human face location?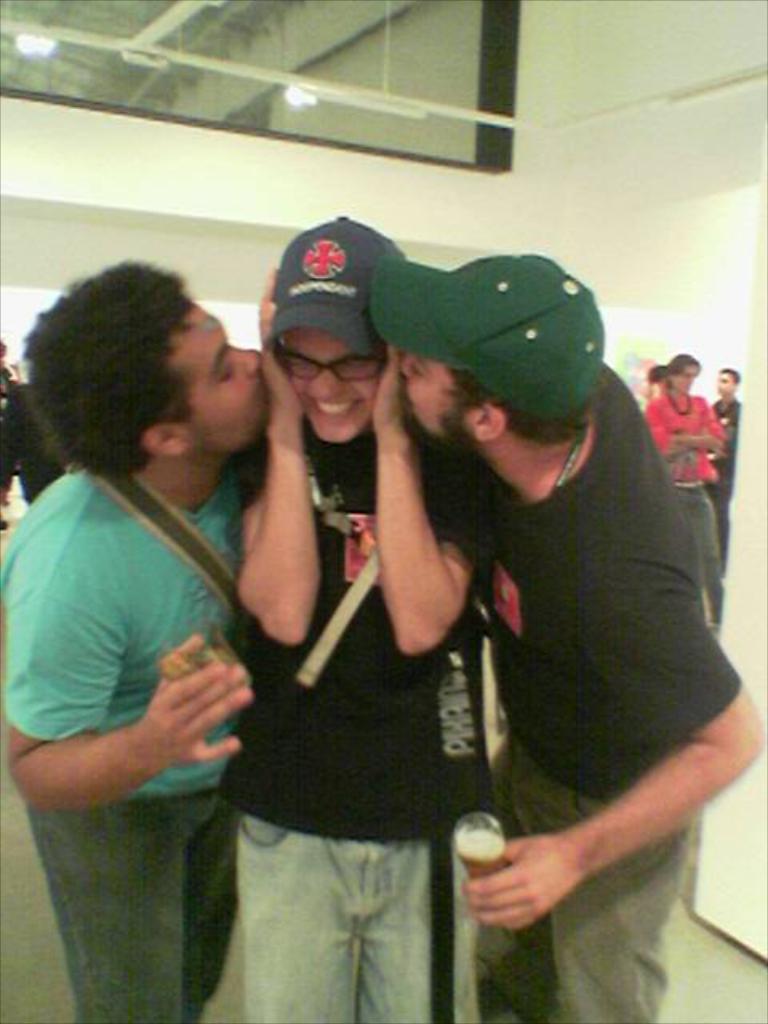
(674,358,699,398)
